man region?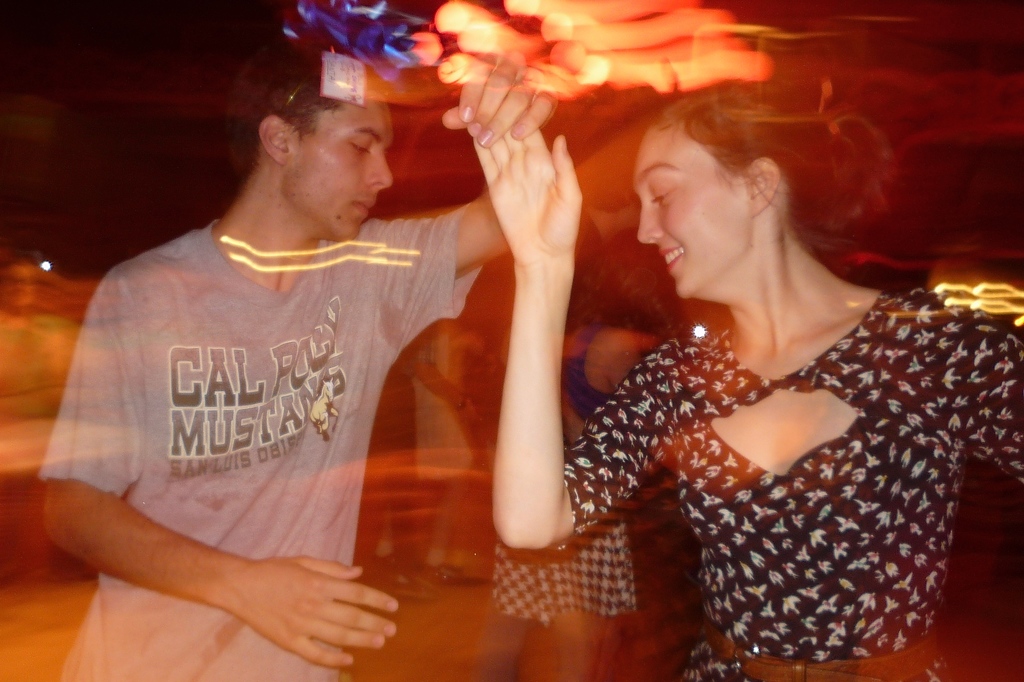
(68,47,632,653)
